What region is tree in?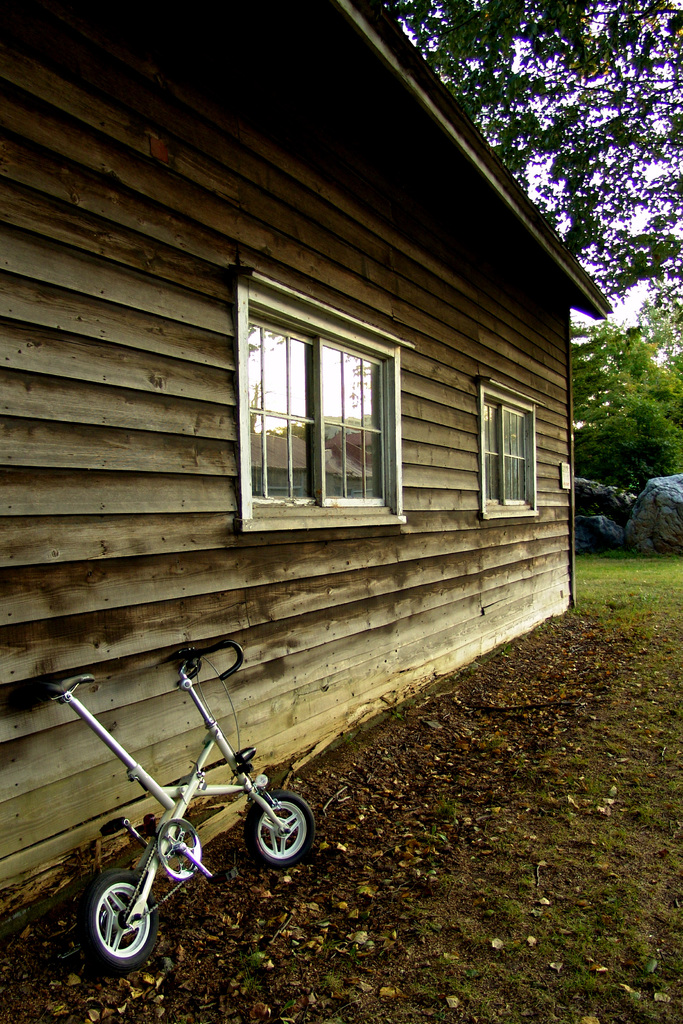
BBox(561, 278, 680, 495).
